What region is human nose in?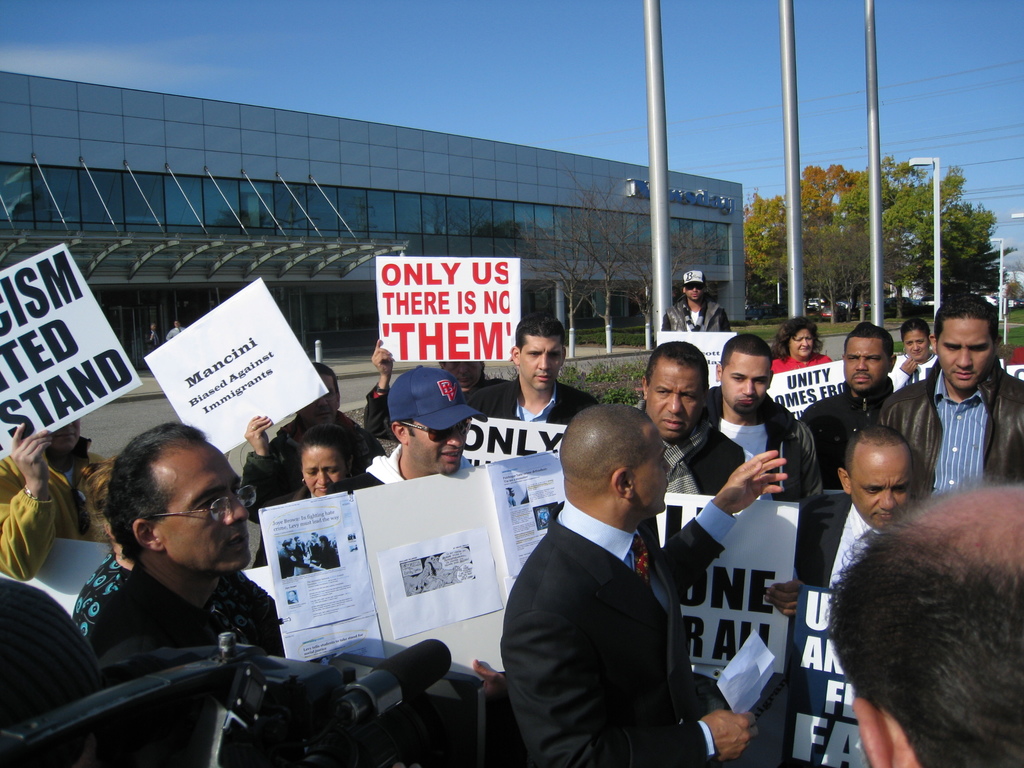
(65,423,74,433).
